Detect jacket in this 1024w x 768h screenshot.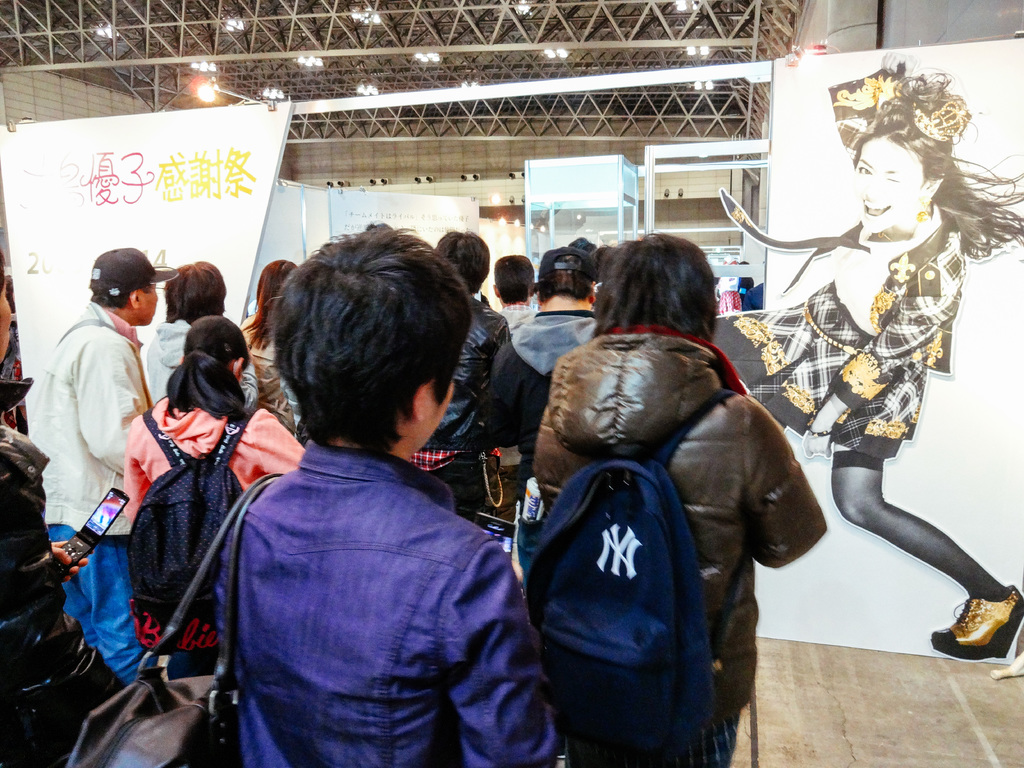
Detection: 118/394/305/536.
